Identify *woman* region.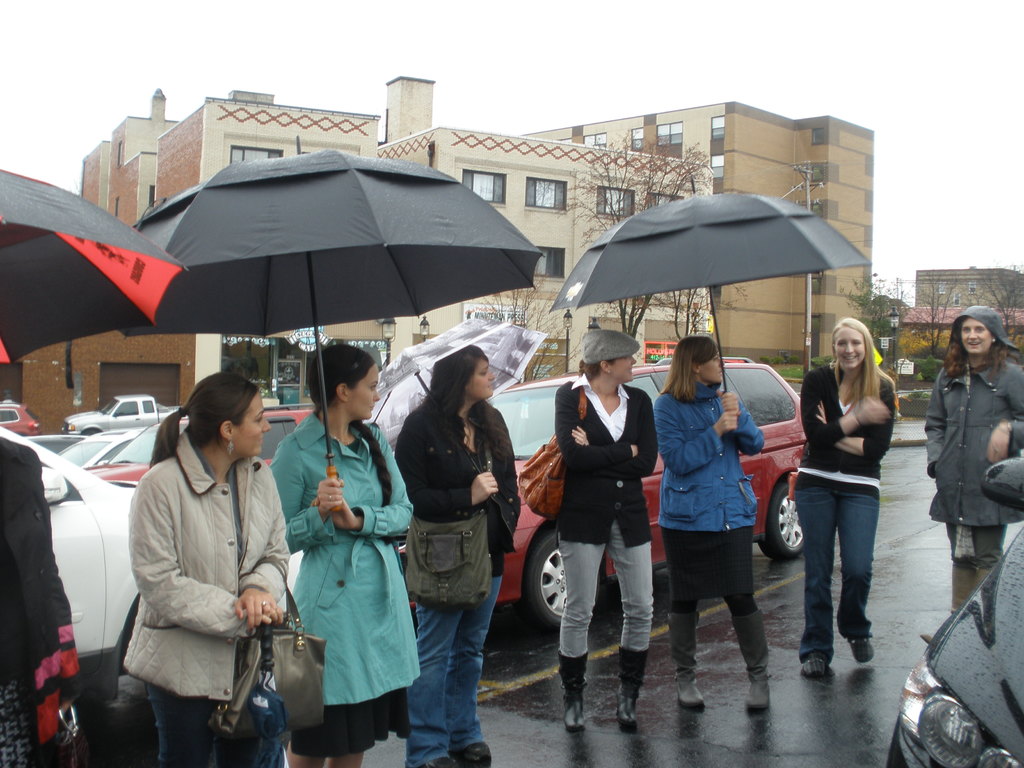
Region: (left=0, top=435, right=84, bottom=767).
